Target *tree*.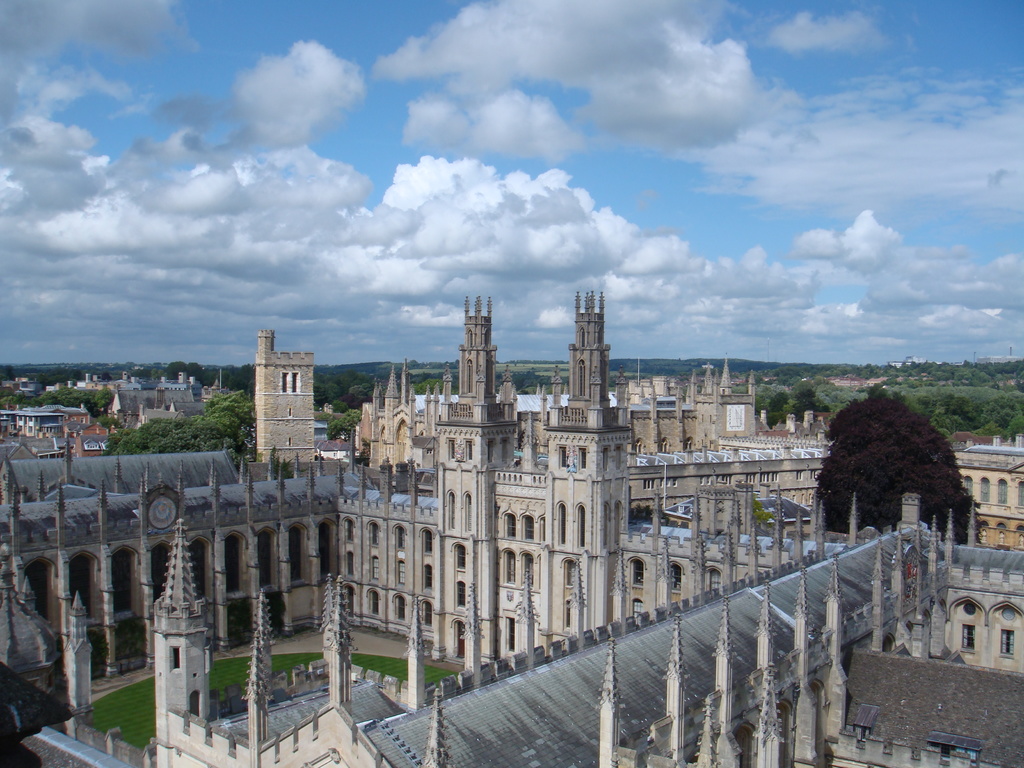
Target region: x1=513 y1=375 x2=547 y2=395.
